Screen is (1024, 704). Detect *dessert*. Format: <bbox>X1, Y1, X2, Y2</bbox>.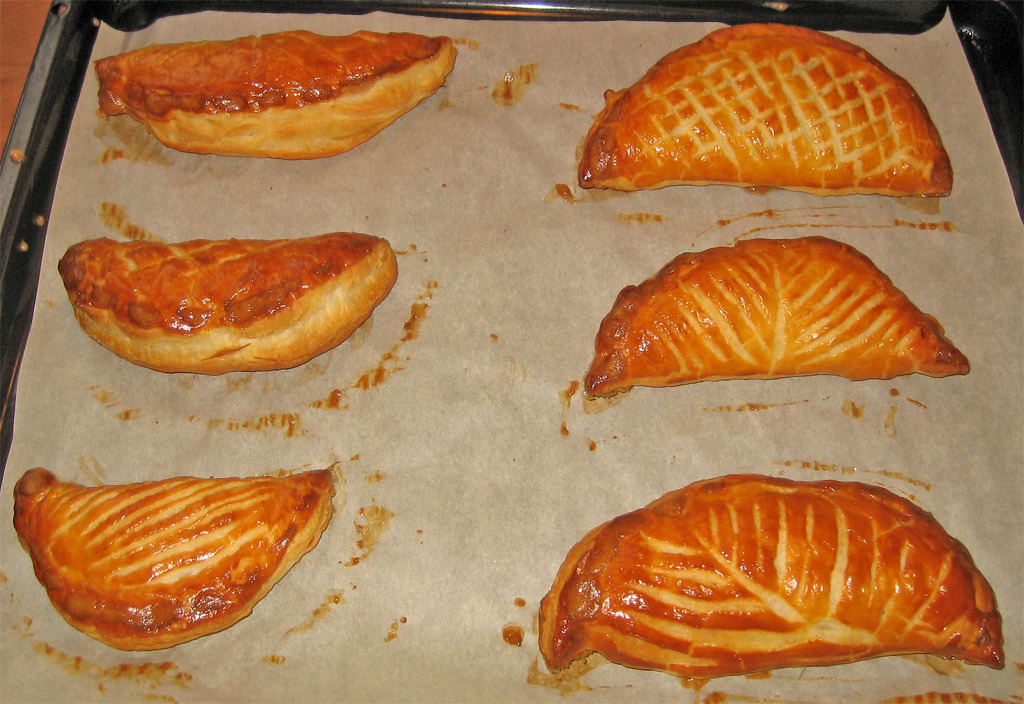
<bbox>581, 234, 972, 404</bbox>.
